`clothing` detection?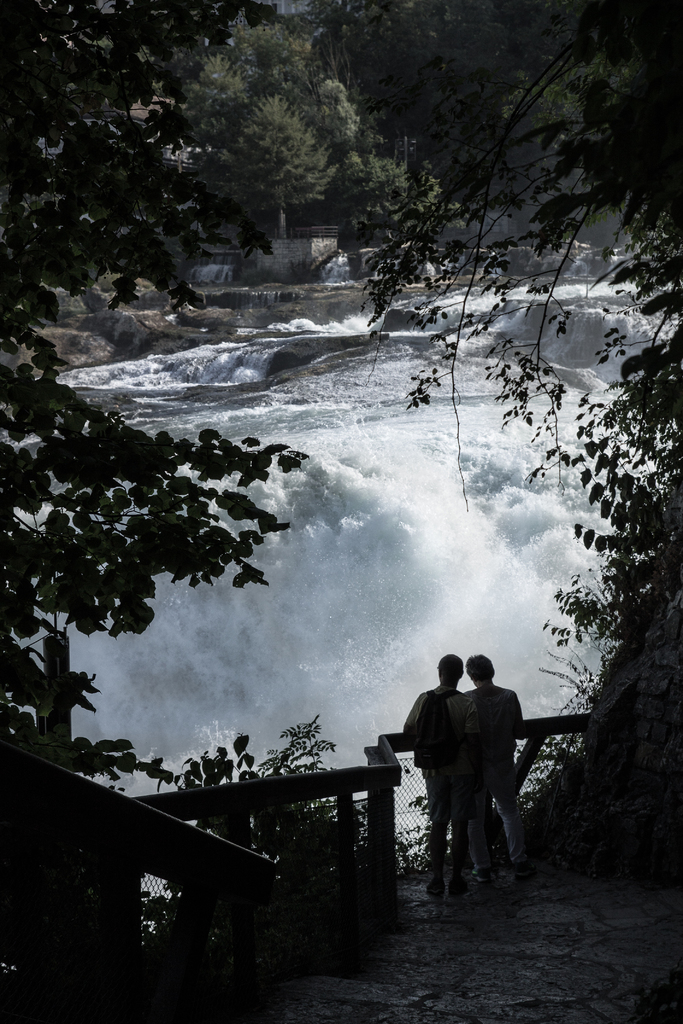
{"x1": 470, "y1": 685, "x2": 527, "y2": 863}
